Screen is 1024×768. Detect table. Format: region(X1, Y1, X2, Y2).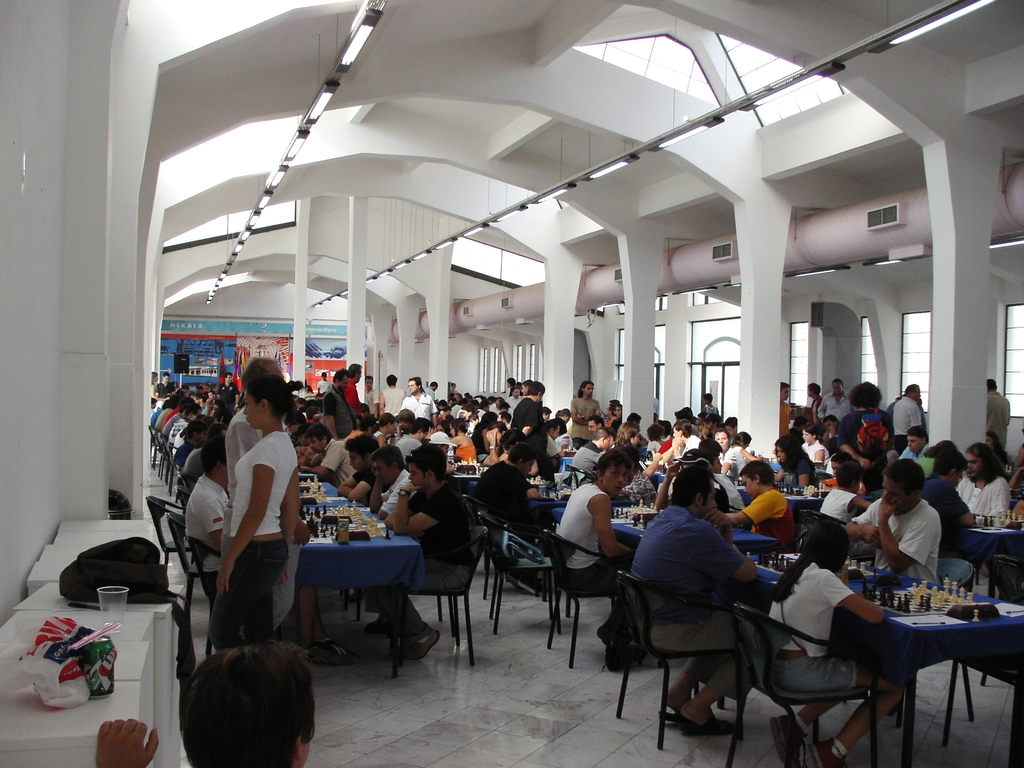
region(549, 506, 776, 543).
